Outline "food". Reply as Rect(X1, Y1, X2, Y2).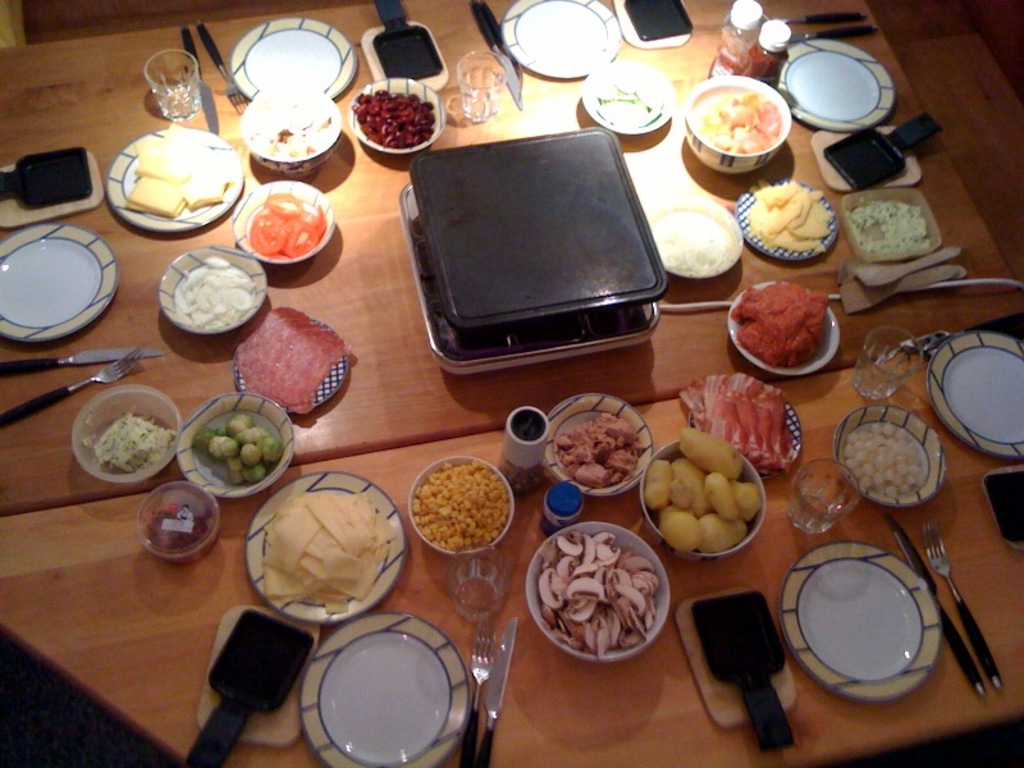
Rect(83, 407, 175, 468).
